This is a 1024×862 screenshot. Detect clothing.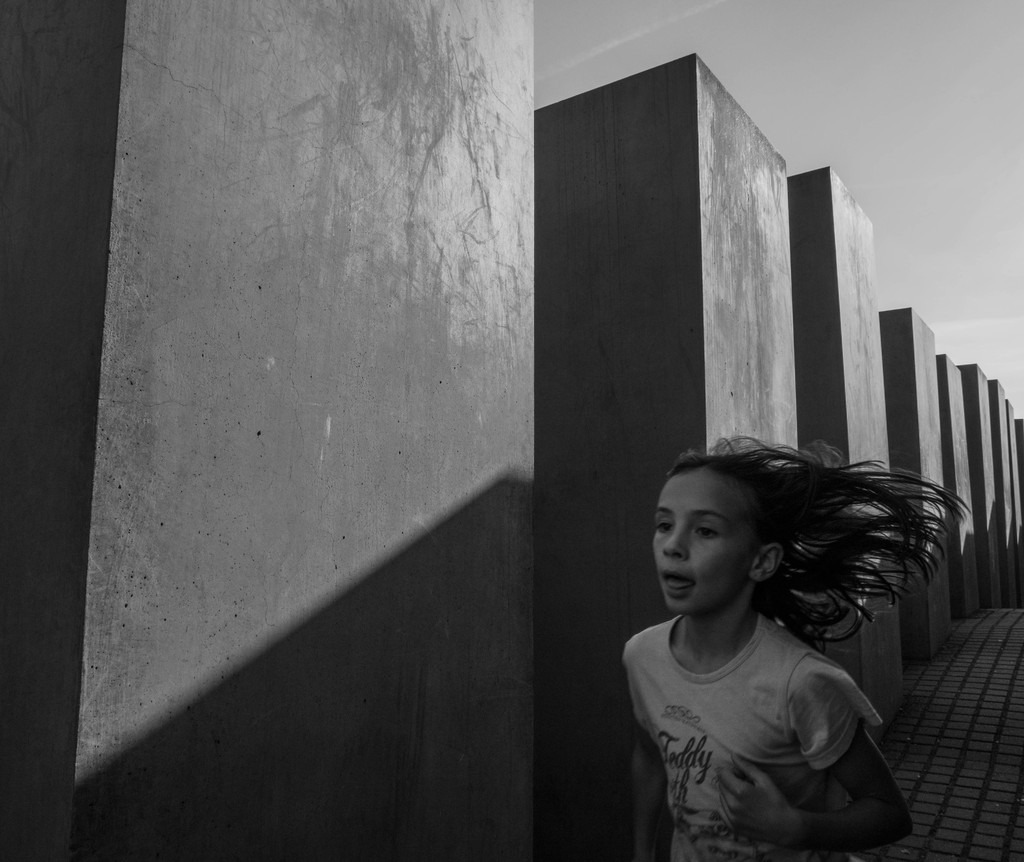
box(598, 589, 919, 820).
